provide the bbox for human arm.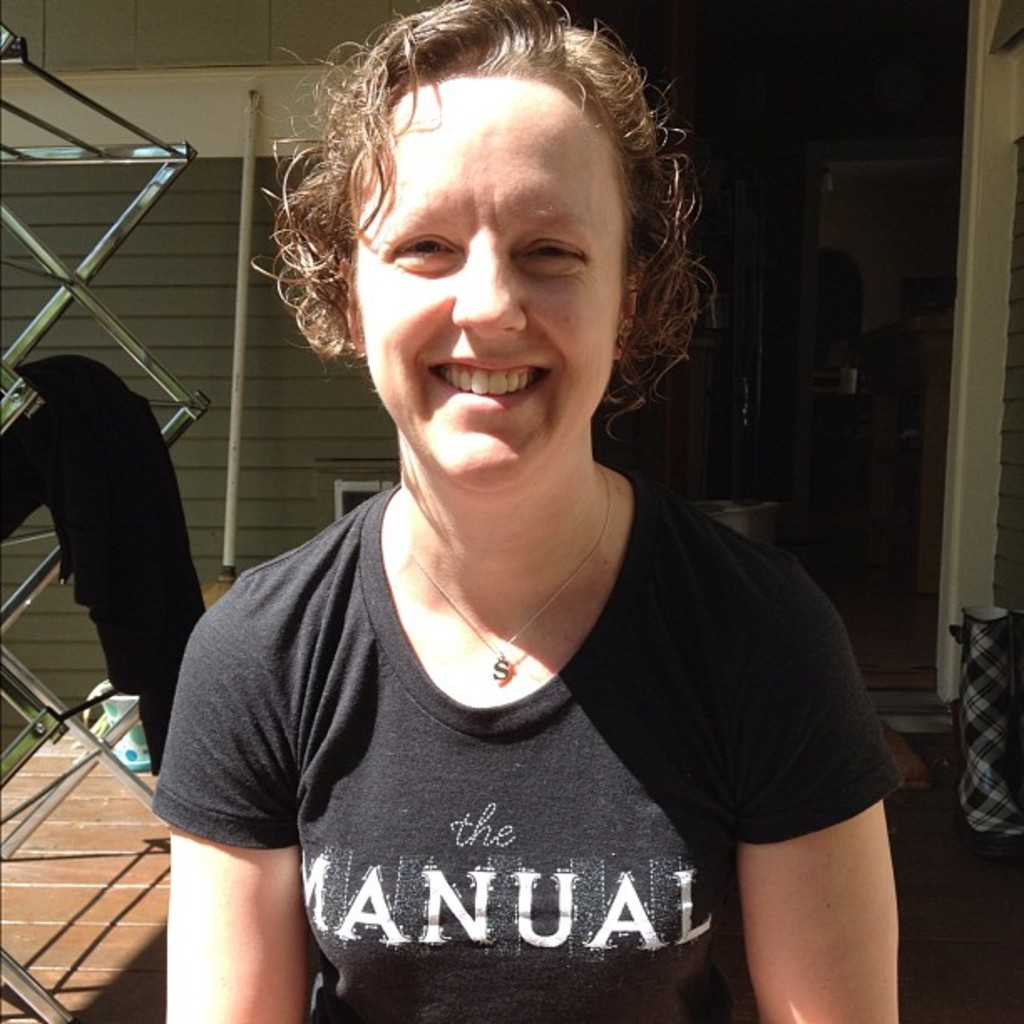
left=166, top=643, right=318, bottom=986.
